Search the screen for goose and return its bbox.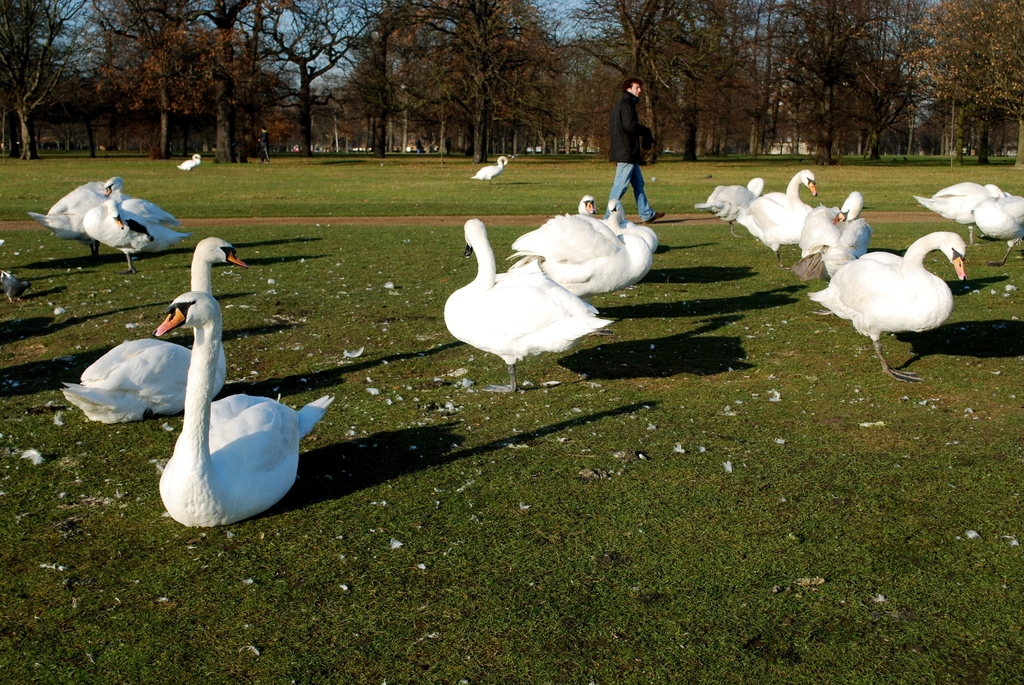
Found: region(504, 198, 647, 293).
